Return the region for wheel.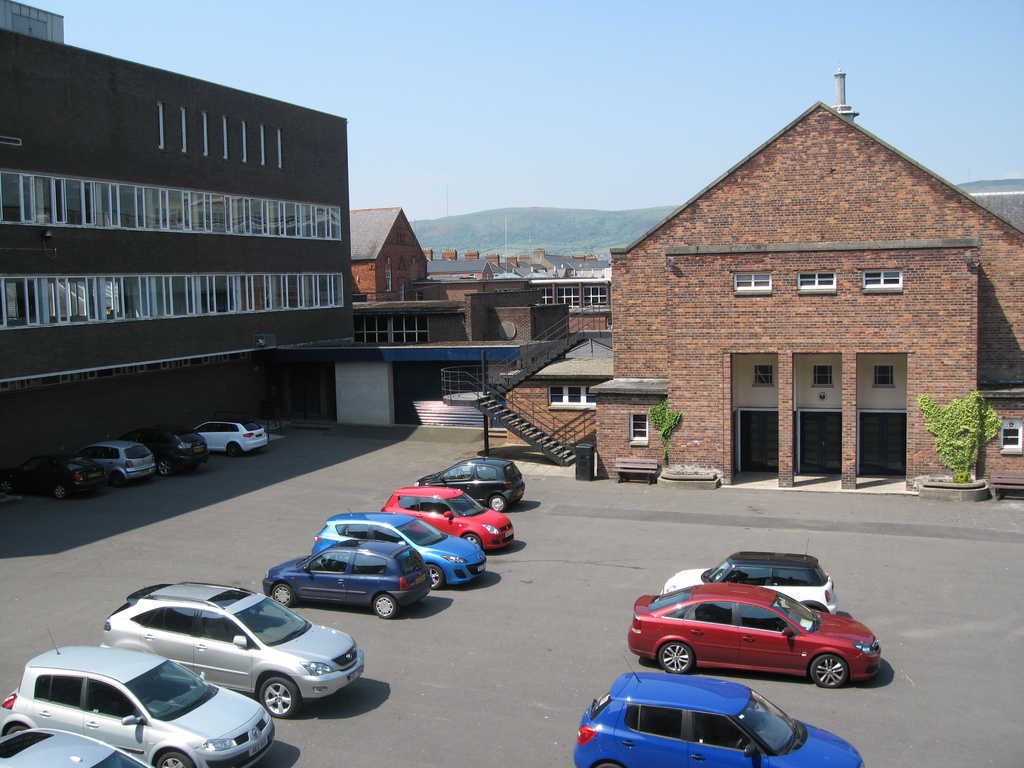
(x1=271, y1=590, x2=297, y2=605).
